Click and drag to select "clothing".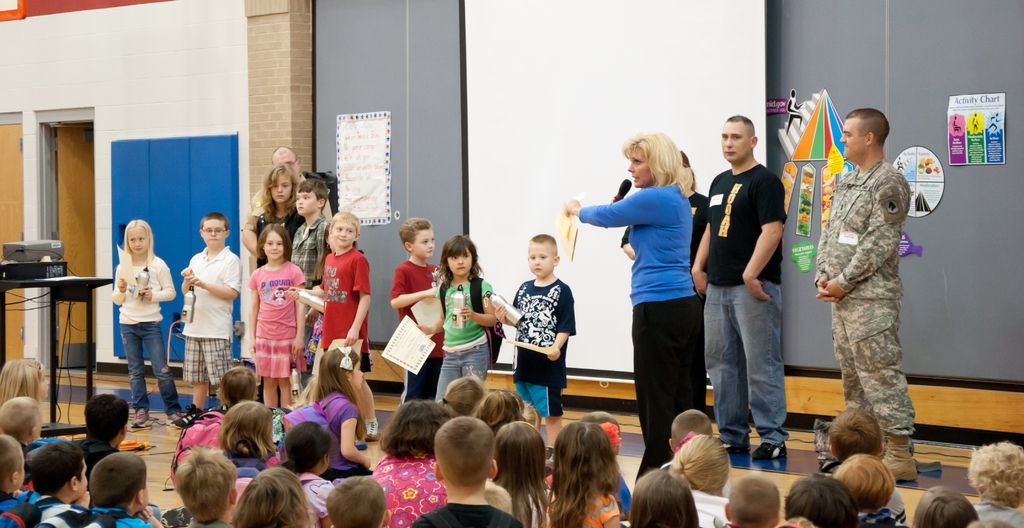
Selection: select_region(239, 197, 304, 257).
